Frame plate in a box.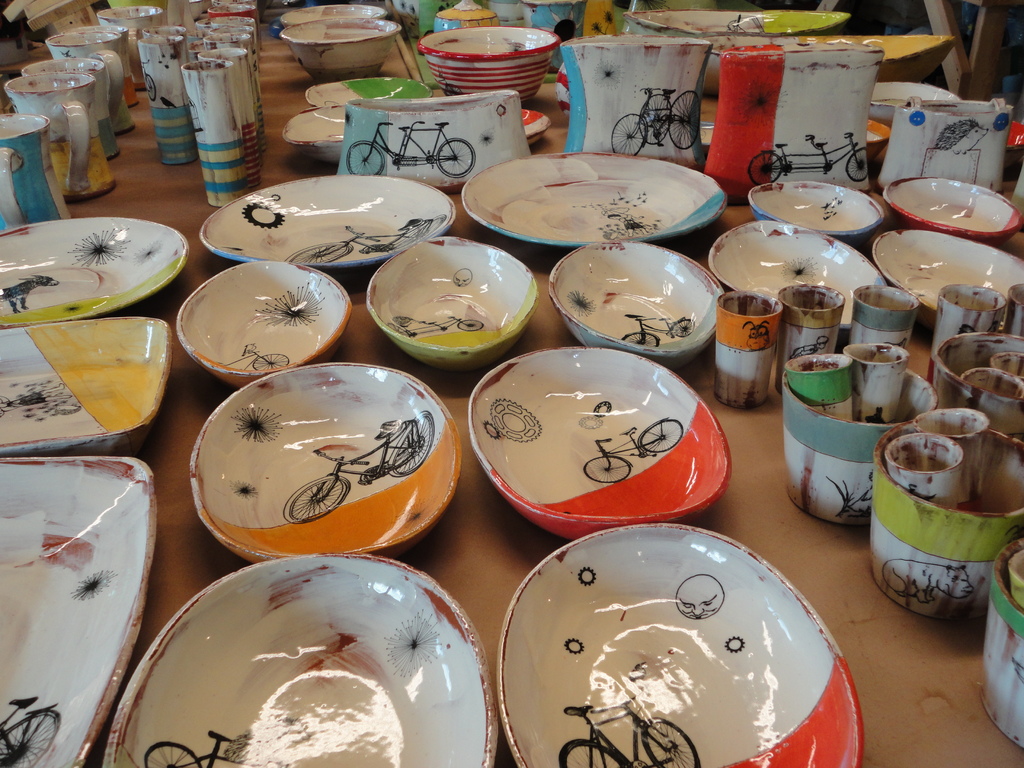
rect(870, 228, 1023, 316).
